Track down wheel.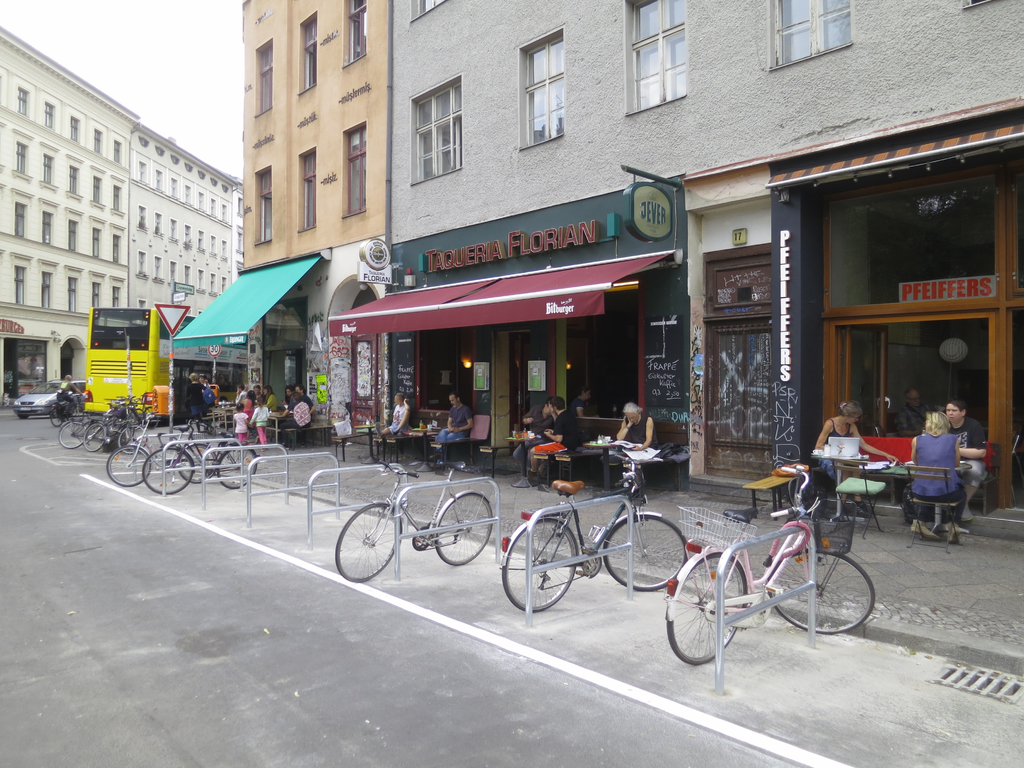
Tracked to bbox=[106, 445, 155, 484].
